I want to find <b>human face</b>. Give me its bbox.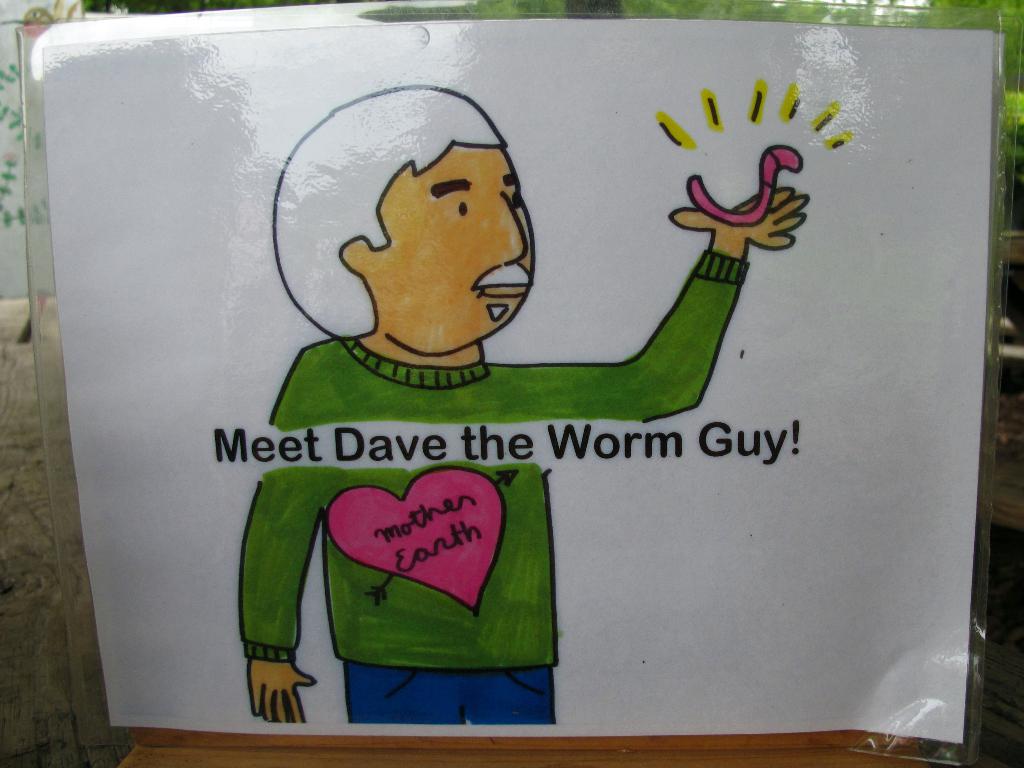
<region>392, 135, 534, 328</region>.
